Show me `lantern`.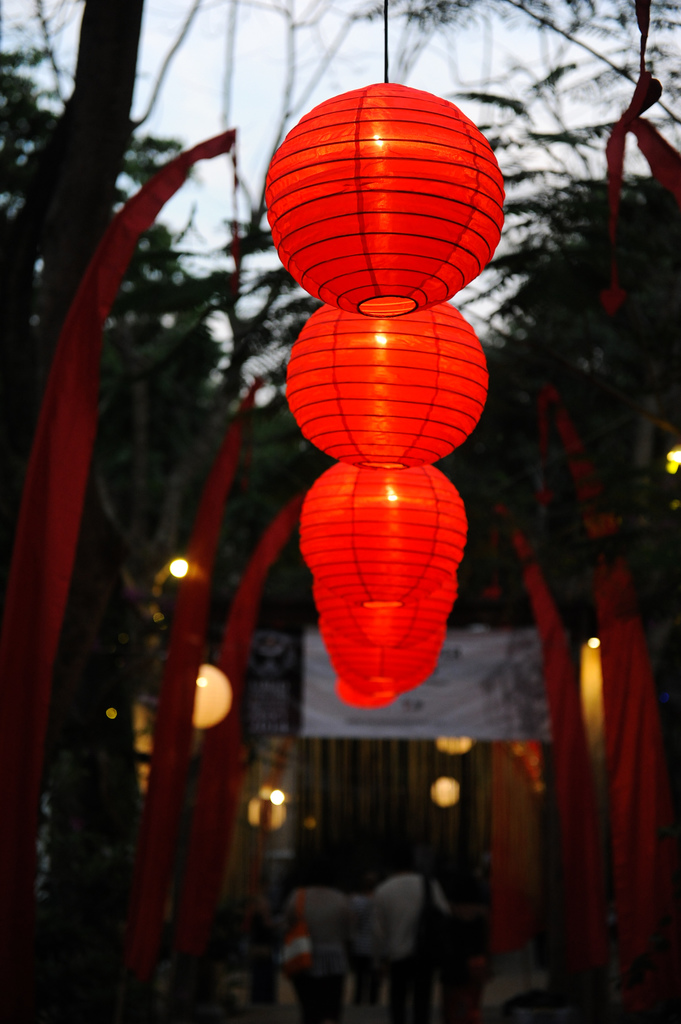
`lantern` is here: 314, 567, 457, 651.
